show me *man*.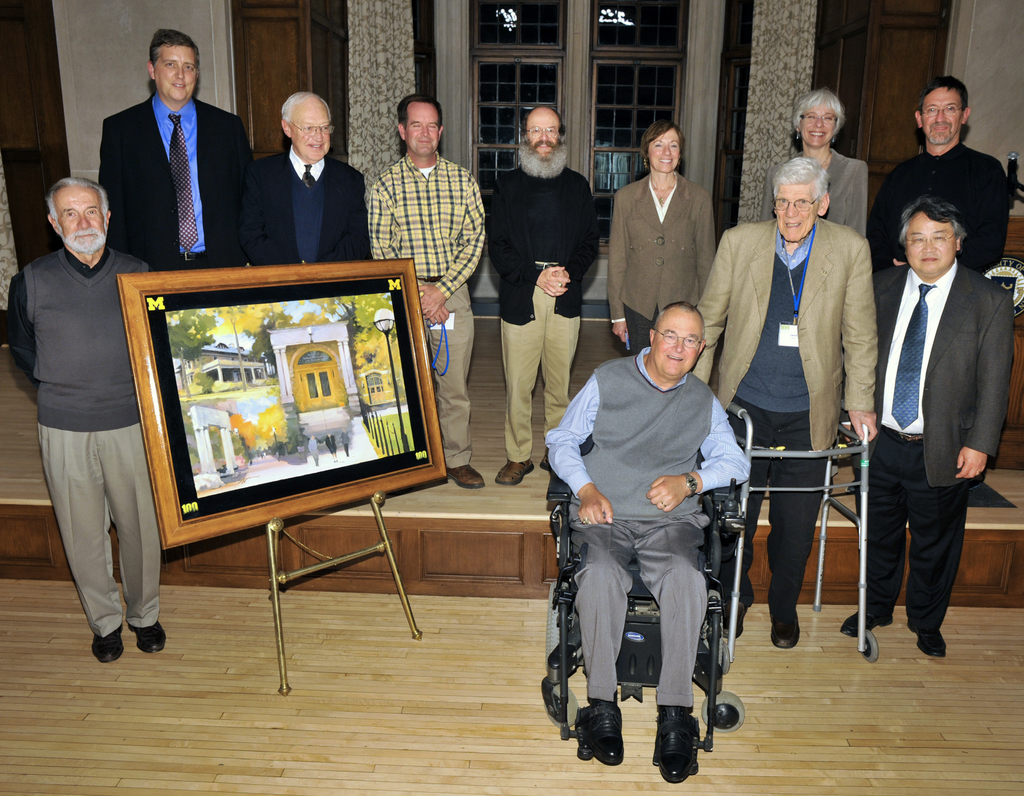
*man* is here: left=102, top=25, right=256, bottom=273.
